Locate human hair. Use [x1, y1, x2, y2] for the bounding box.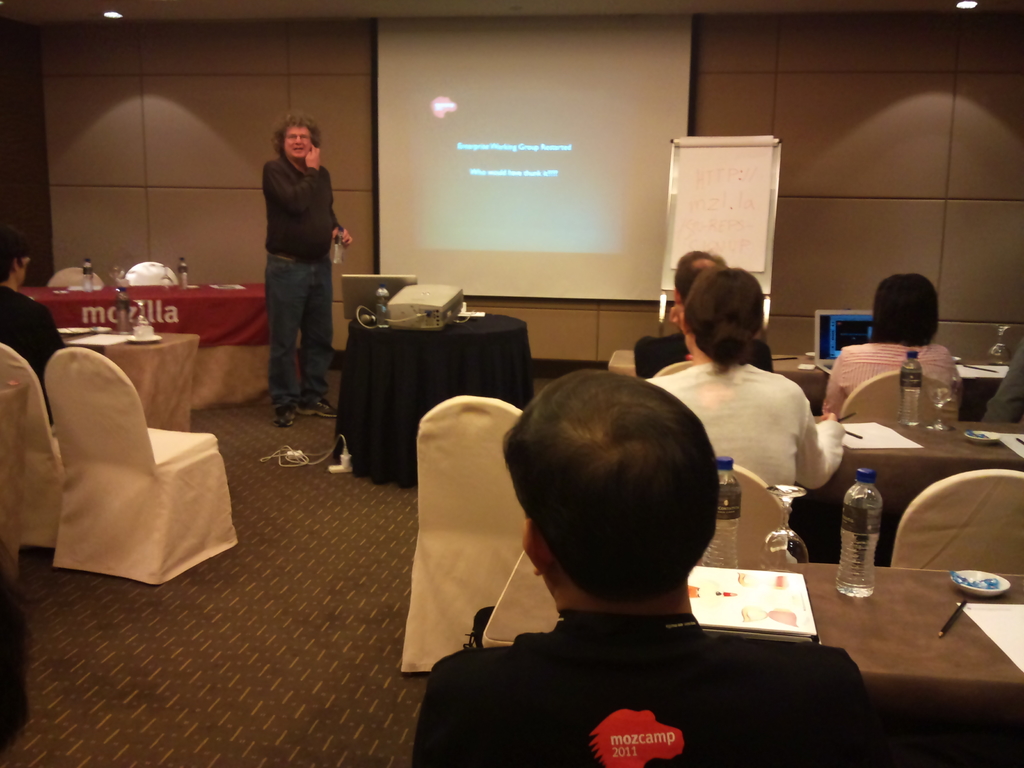
[512, 371, 721, 605].
